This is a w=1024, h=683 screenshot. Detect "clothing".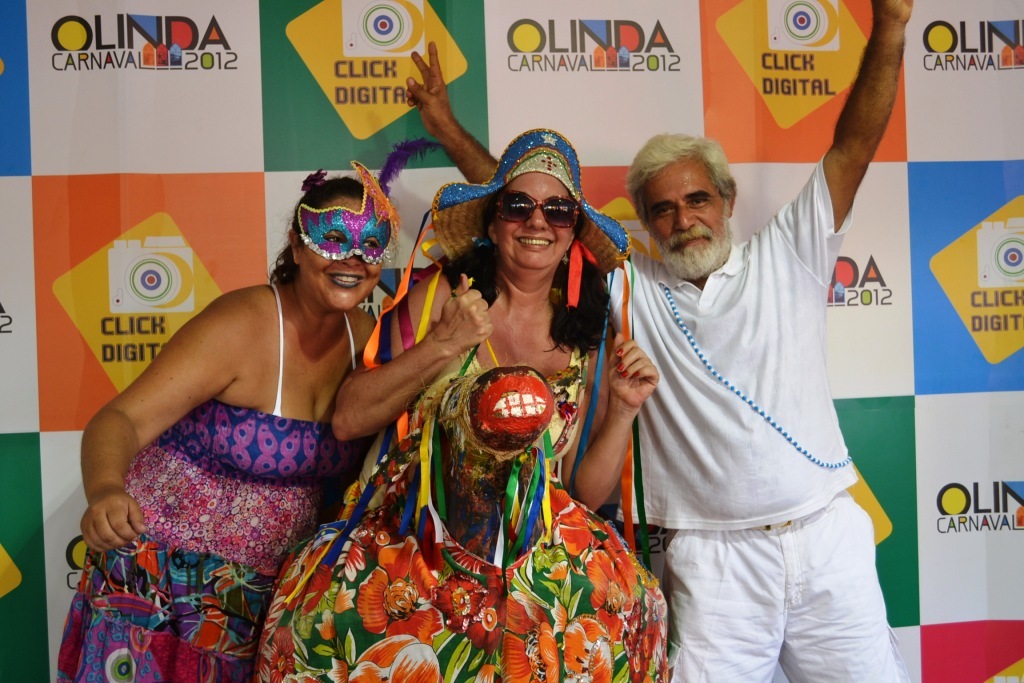
bbox=[256, 259, 668, 682].
